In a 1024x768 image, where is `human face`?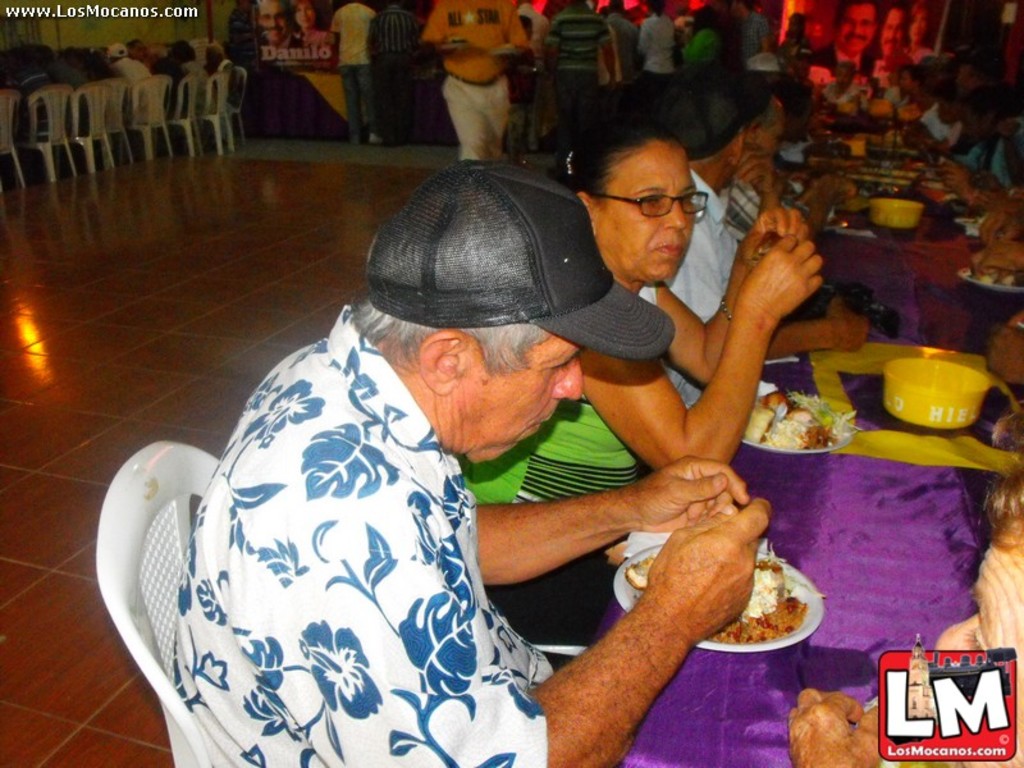
x1=908, y1=6, x2=927, y2=47.
